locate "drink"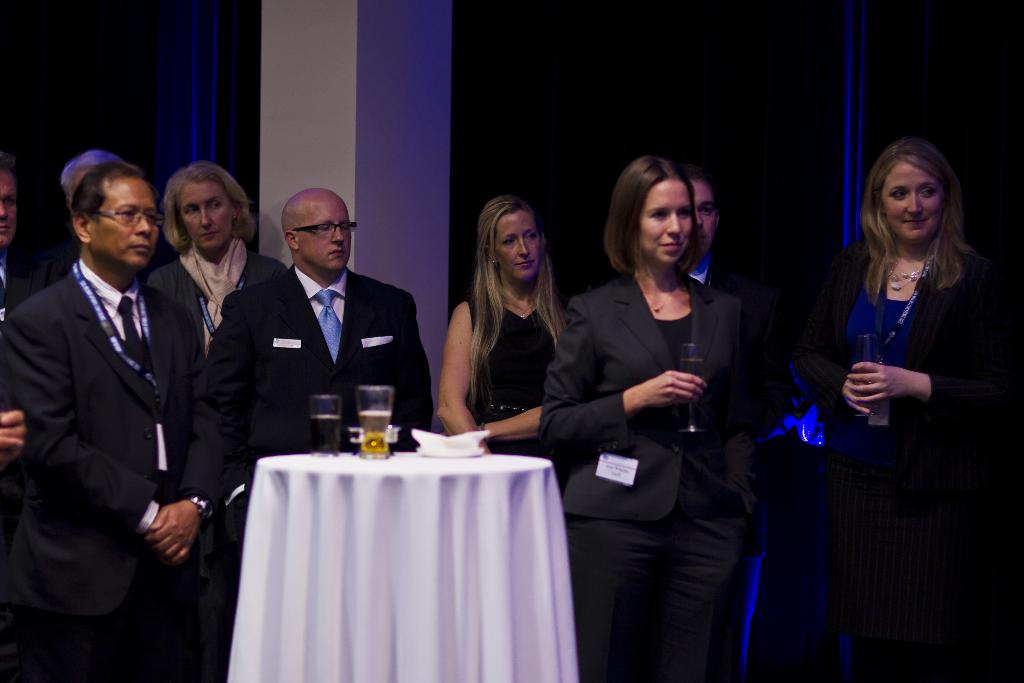
x1=309 y1=412 x2=344 y2=457
